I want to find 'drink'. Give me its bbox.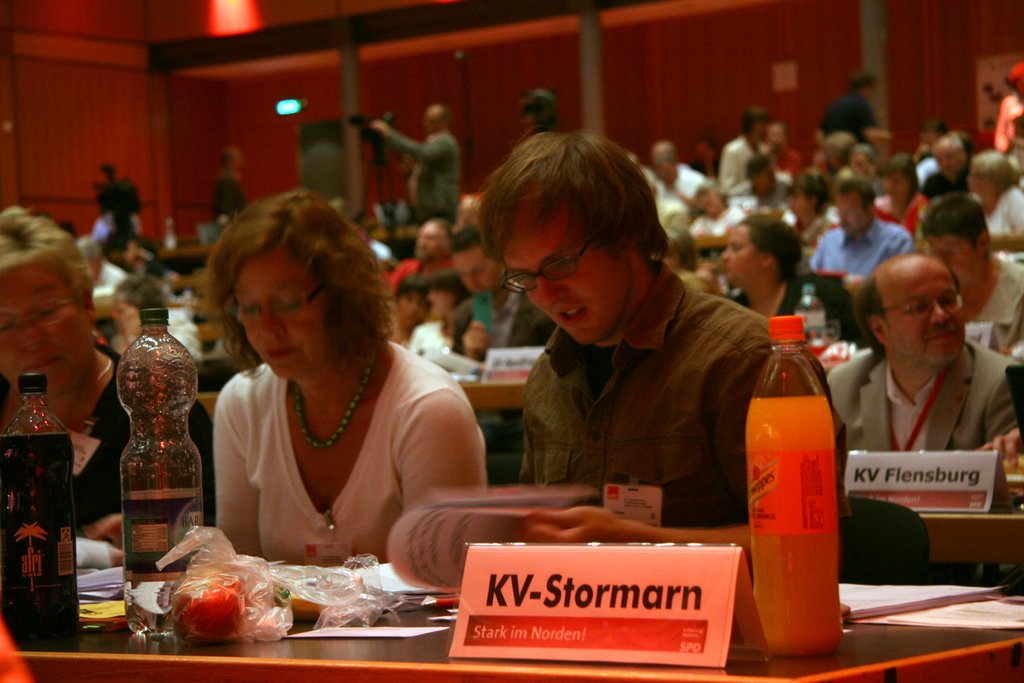
detection(746, 395, 841, 654).
